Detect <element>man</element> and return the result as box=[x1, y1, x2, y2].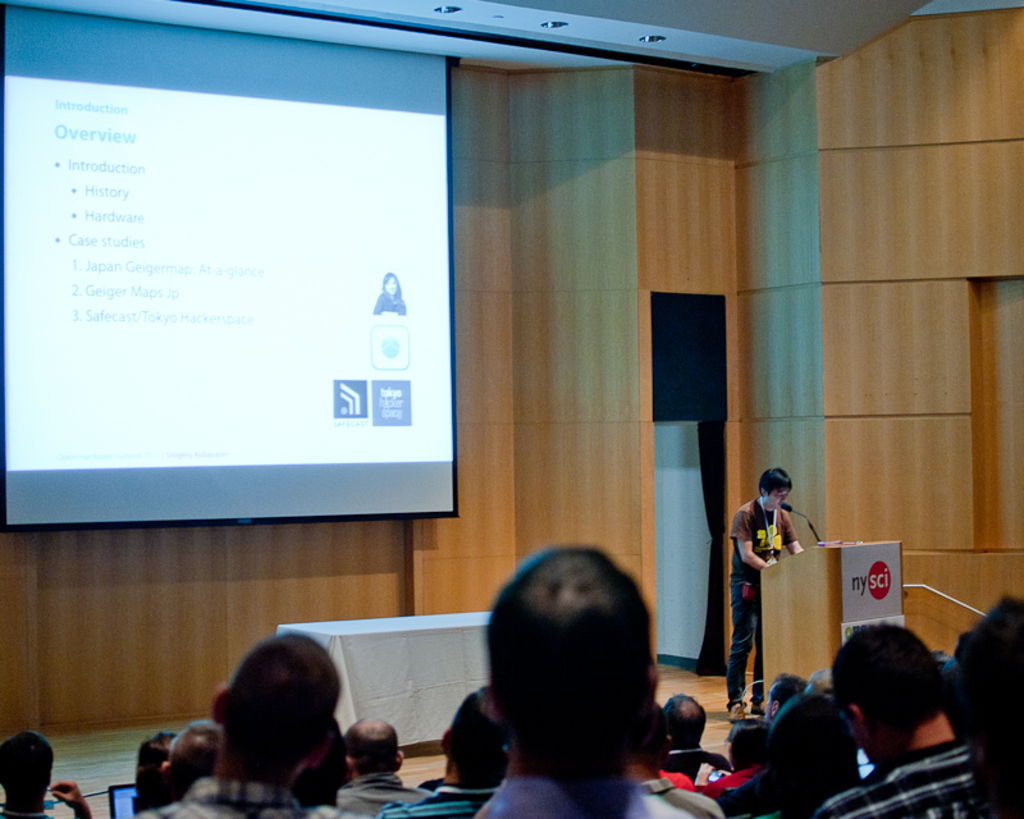
box=[730, 461, 804, 717].
